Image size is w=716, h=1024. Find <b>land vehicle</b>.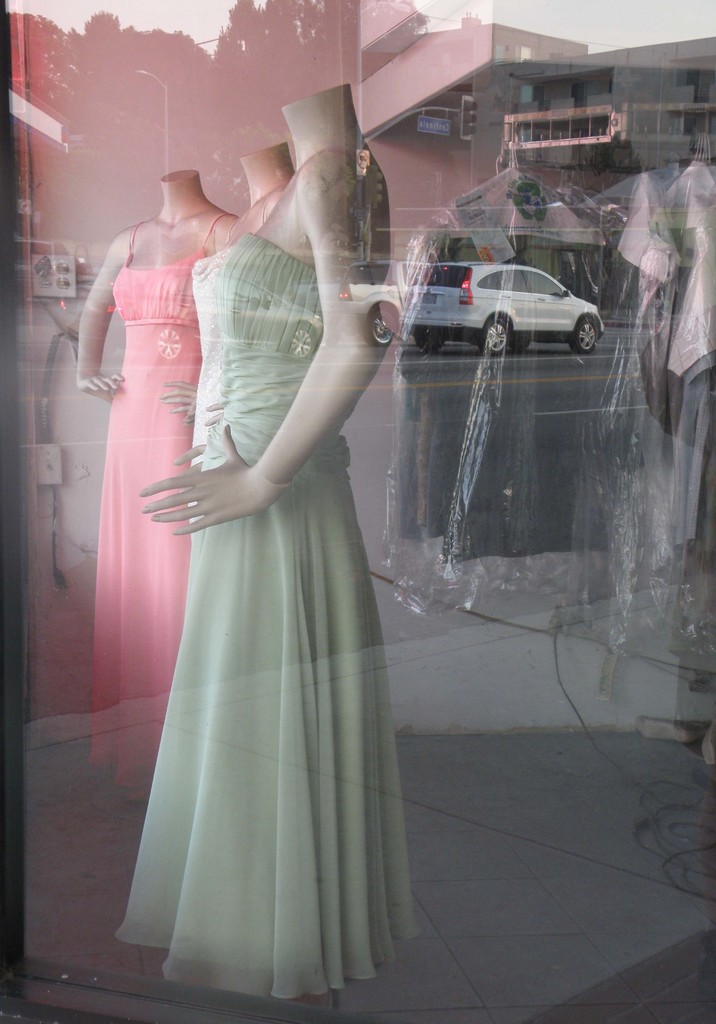
{"x1": 407, "y1": 236, "x2": 621, "y2": 339}.
